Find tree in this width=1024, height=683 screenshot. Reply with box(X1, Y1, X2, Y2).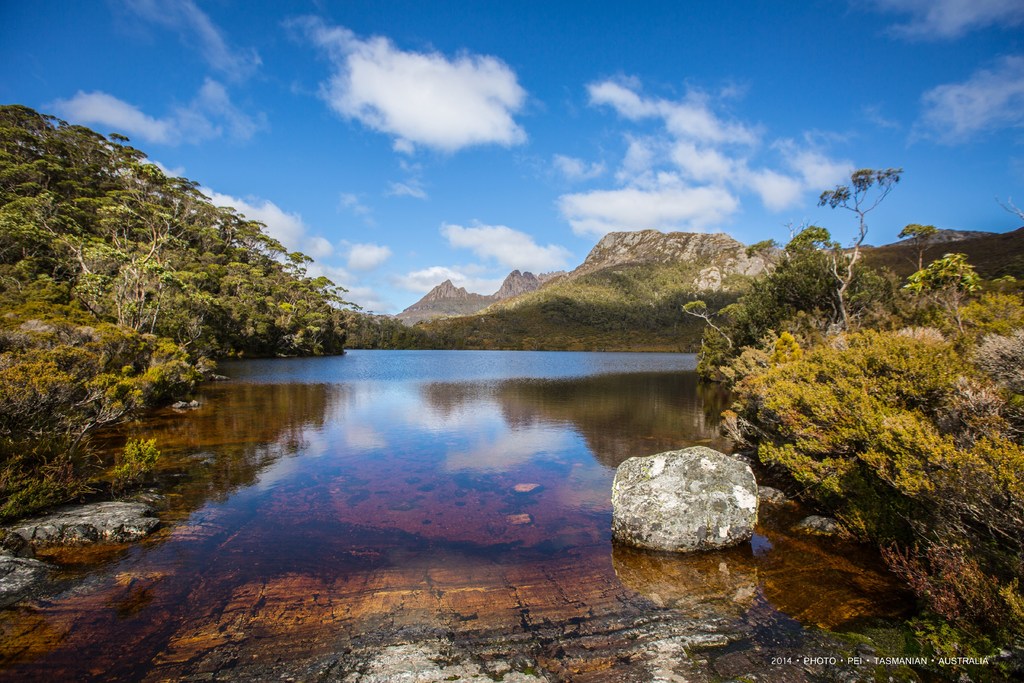
box(906, 251, 982, 339).
